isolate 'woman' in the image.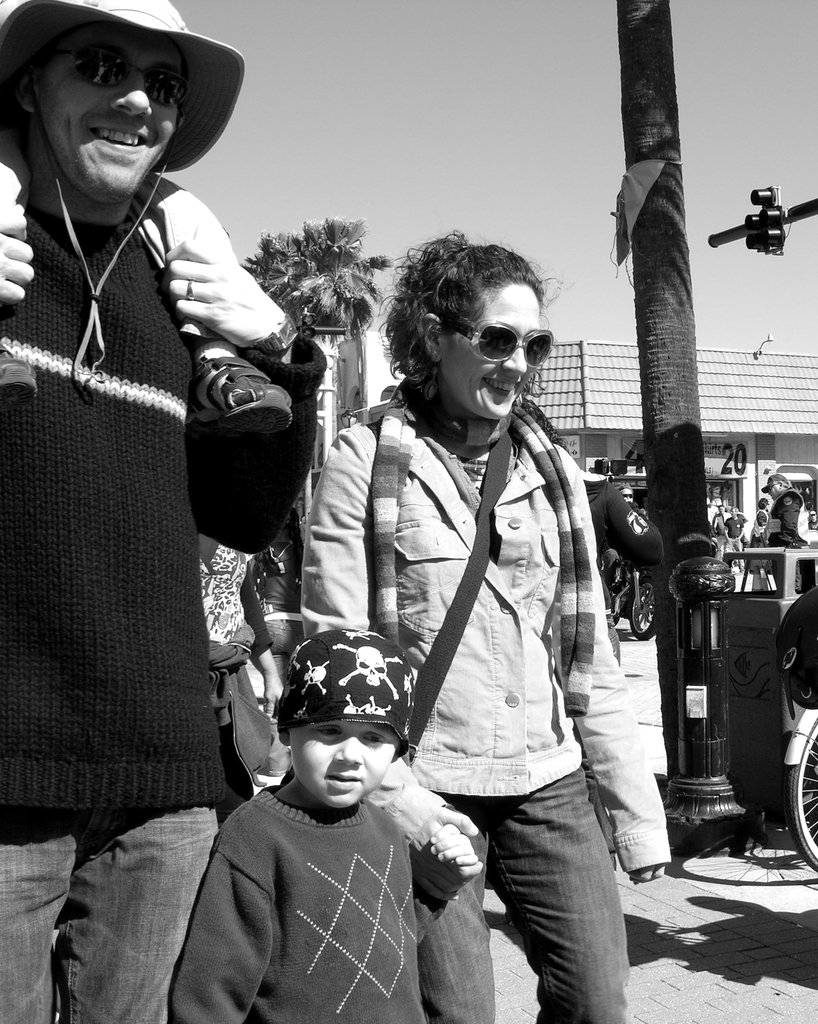
Isolated region: [x1=322, y1=214, x2=639, y2=1023].
